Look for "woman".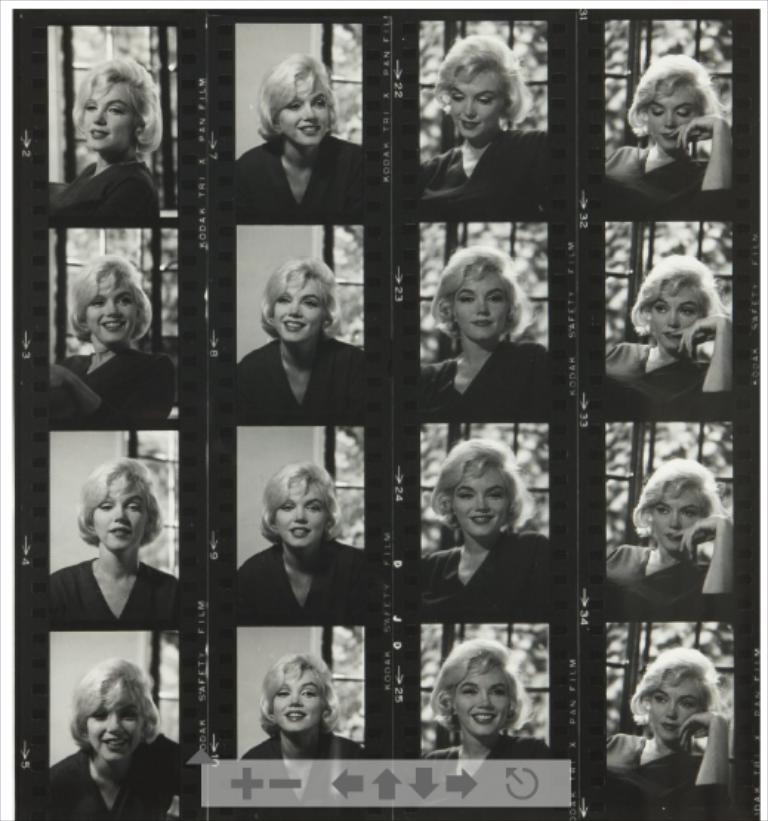
Found: BBox(596, 250, 732, 398).
